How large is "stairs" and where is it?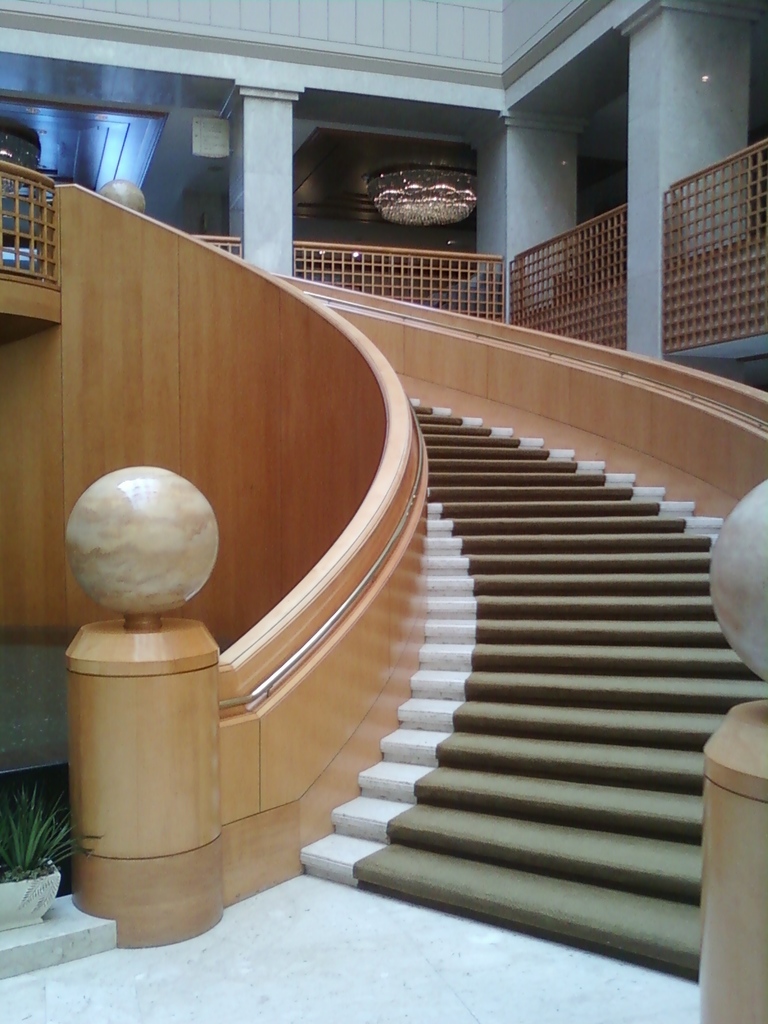
Bounding box: (291,397,767,982).
